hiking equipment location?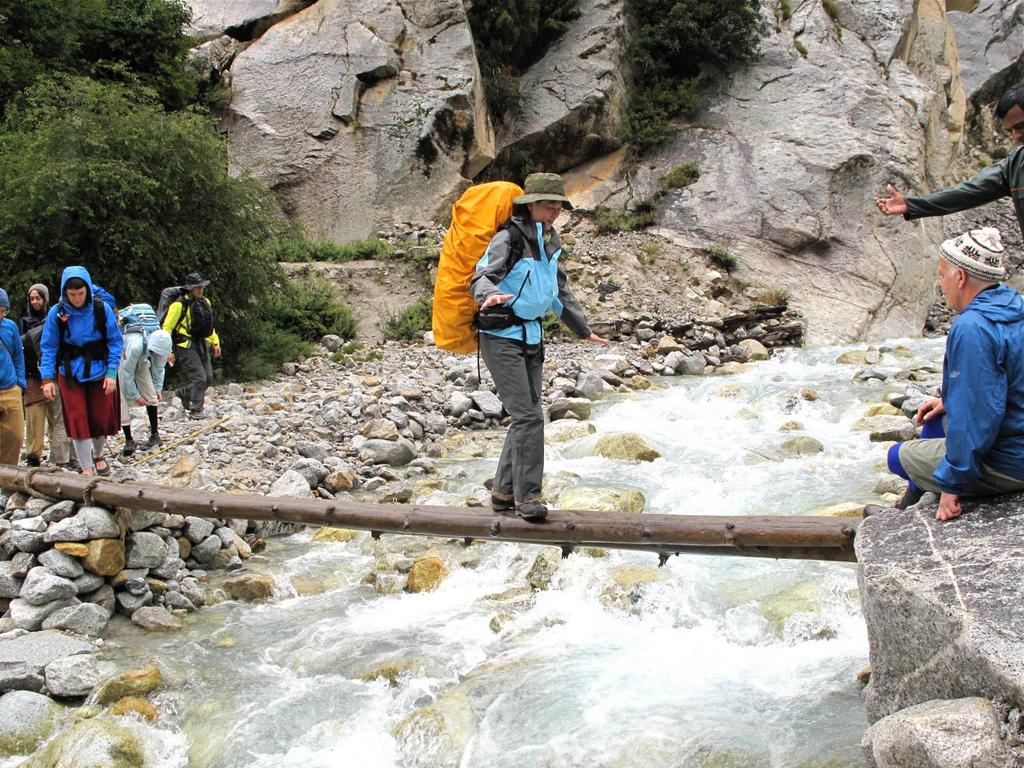
x1=424, y1=172, x2=531, y2=387
